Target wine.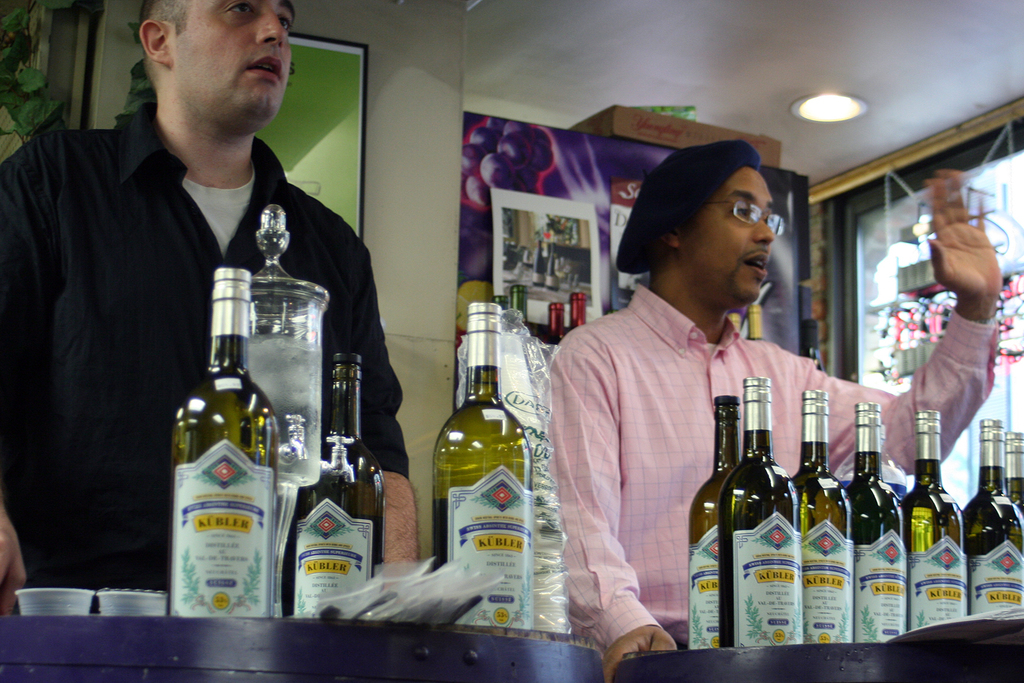
Target region: box(847, 402, 905, 645).
